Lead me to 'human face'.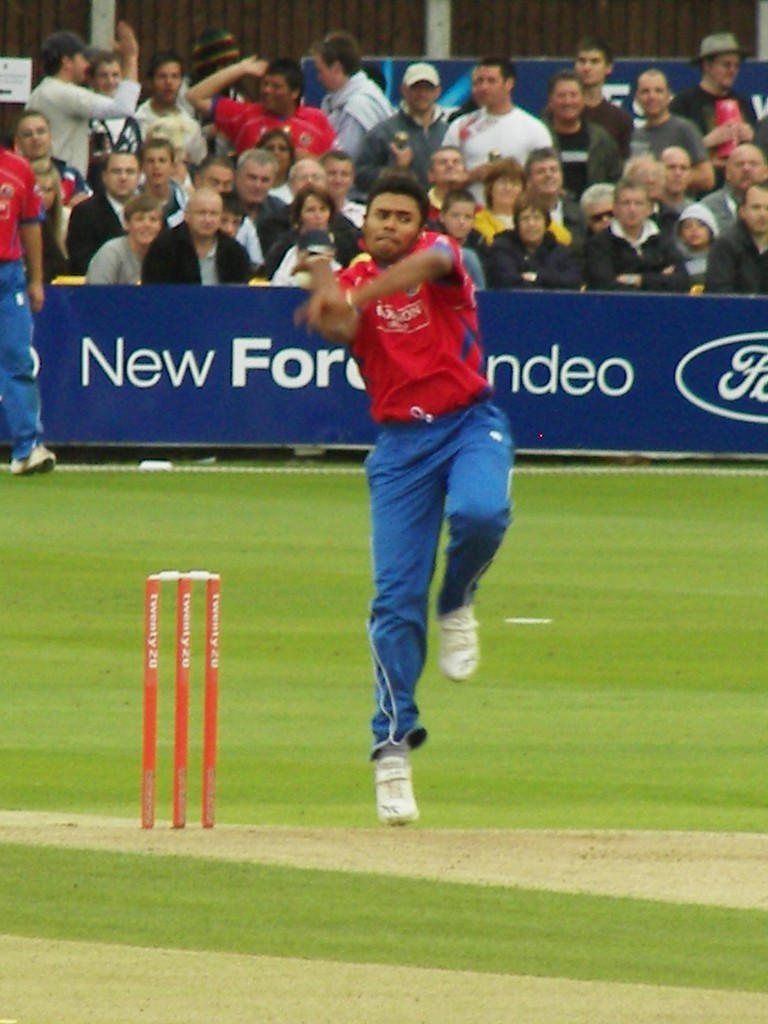
Lead to region(742, 183, 767, 234).
